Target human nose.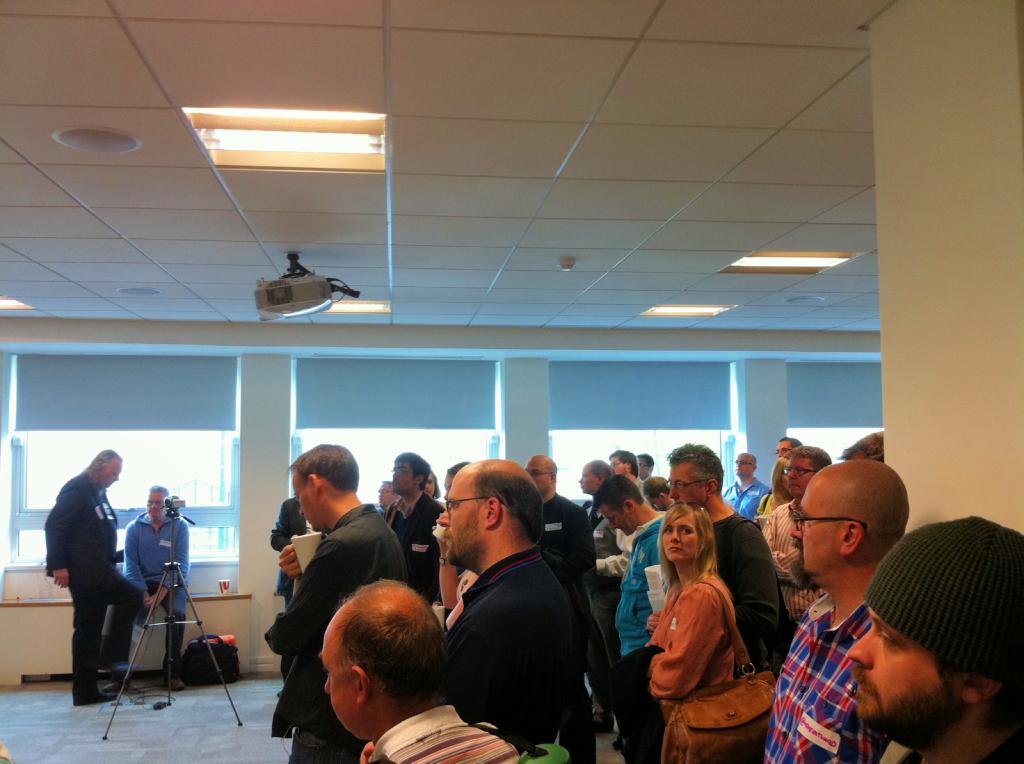
Target region: box=[608, 521, 618, 533].
